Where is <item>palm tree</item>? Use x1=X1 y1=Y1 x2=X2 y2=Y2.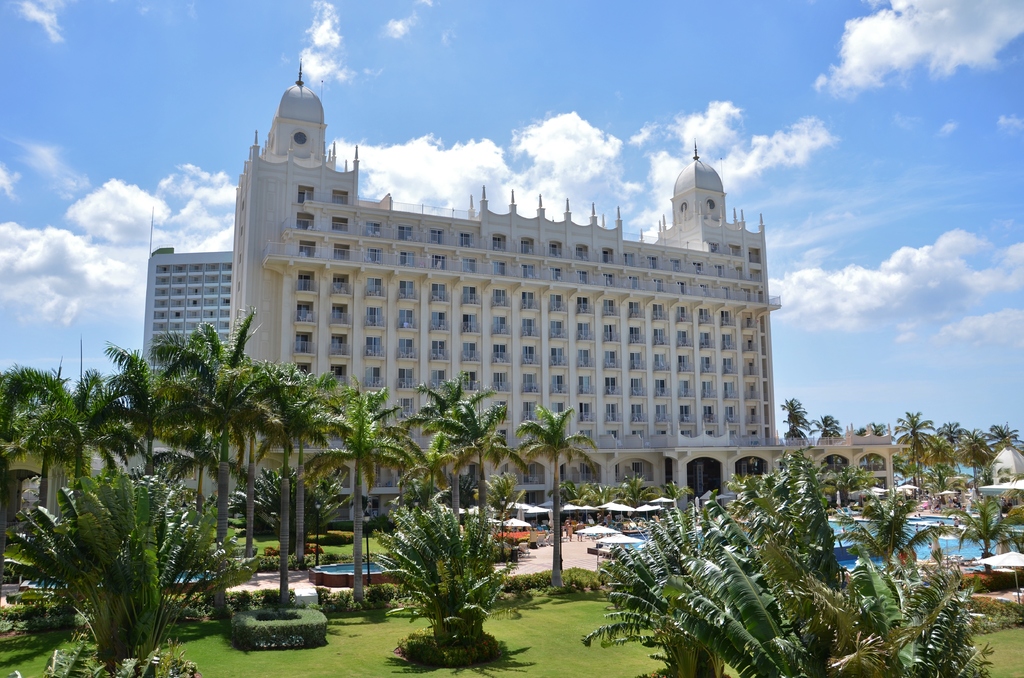
x1=983 y1=432 x2=1014 y2=490.
